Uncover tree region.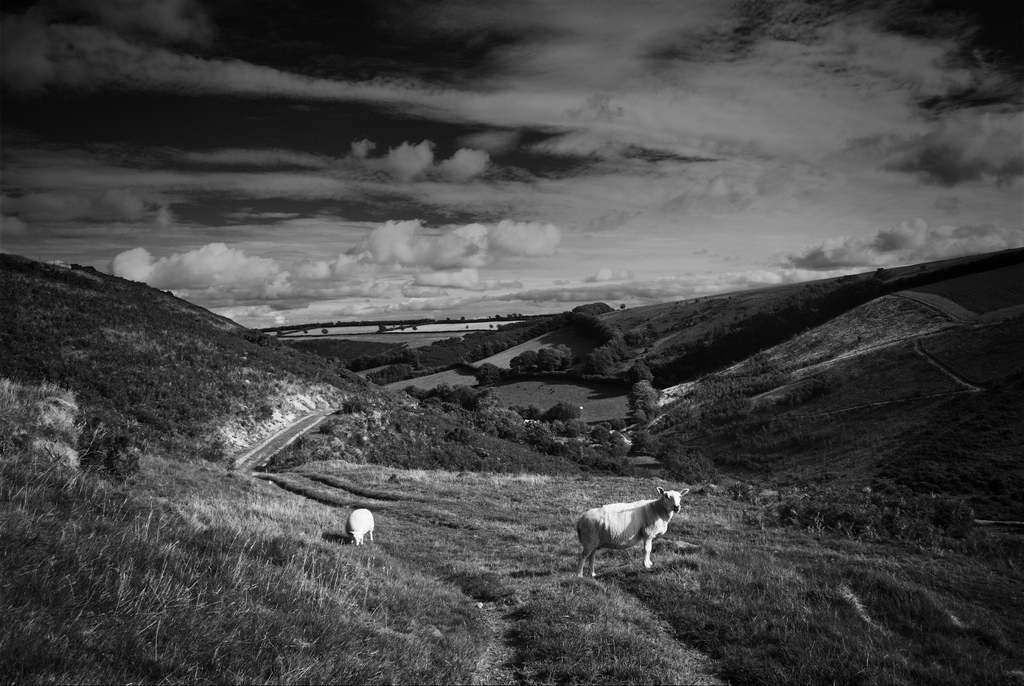
Uncovered: <box>630,368,652,426</box>.
